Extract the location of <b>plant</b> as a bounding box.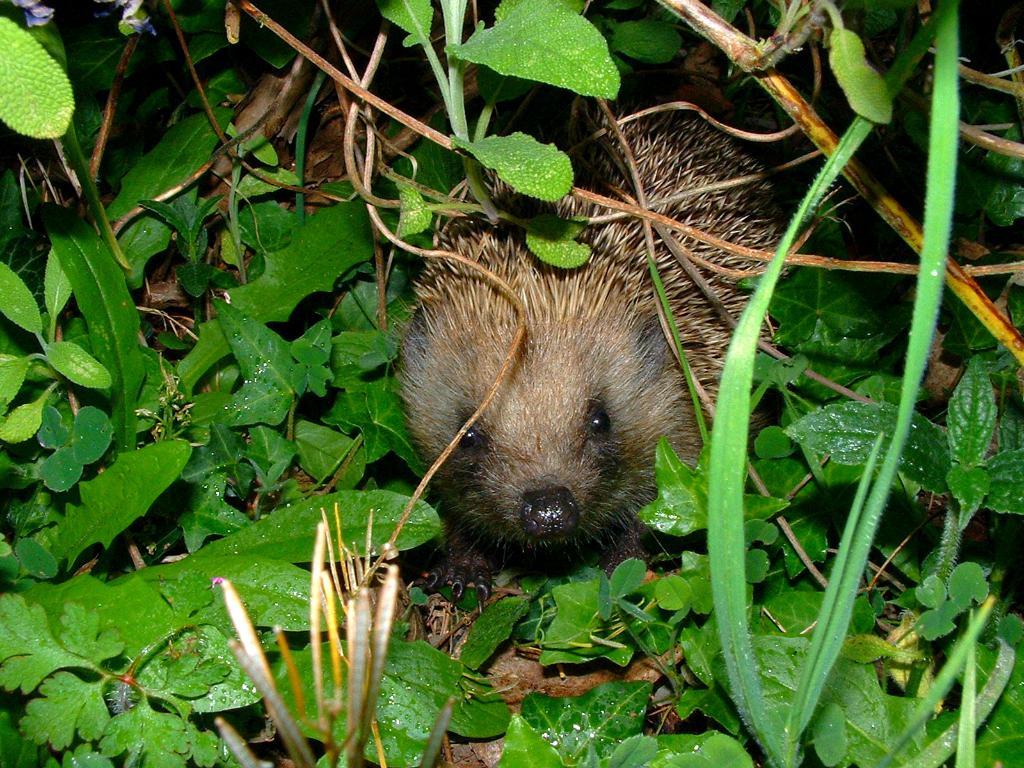
Rect(212, 0, 893, 267).
